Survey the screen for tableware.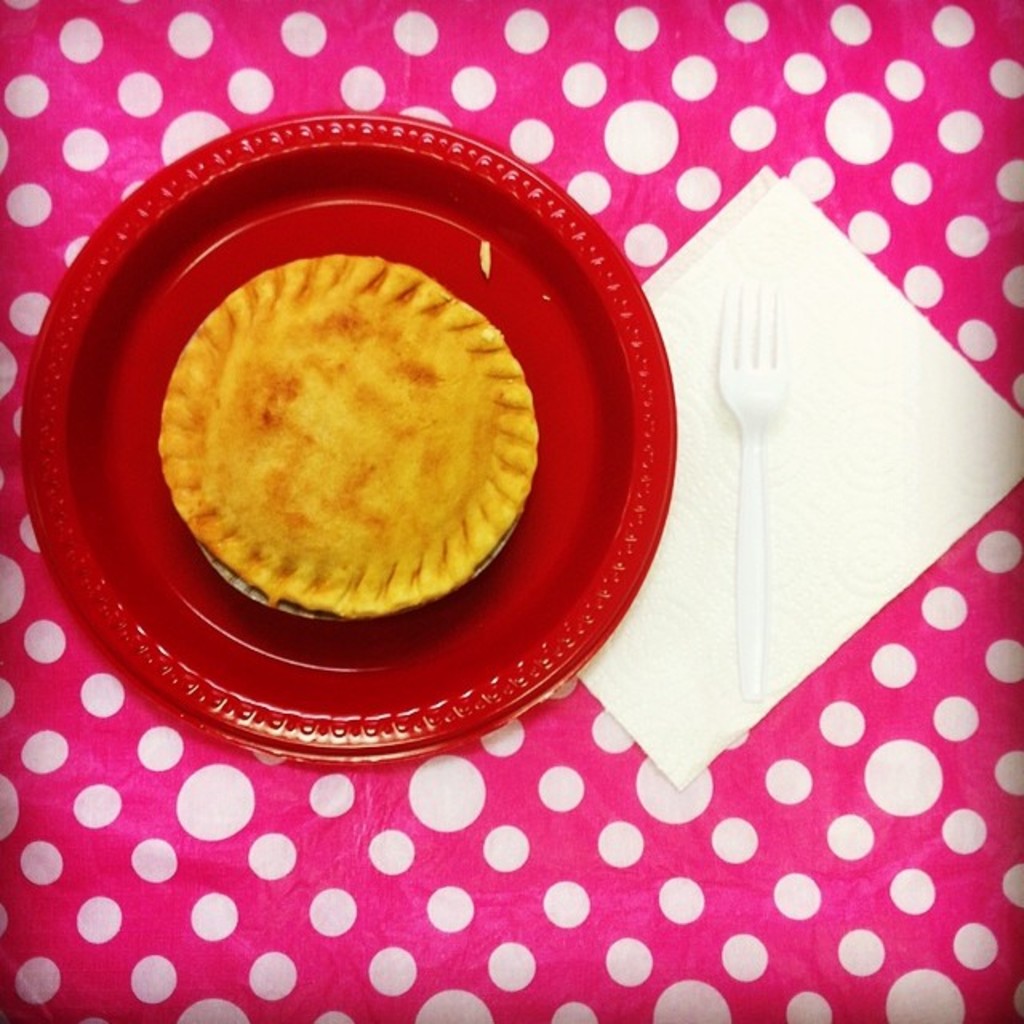
Survey found: 51, 158, 827, 810.
